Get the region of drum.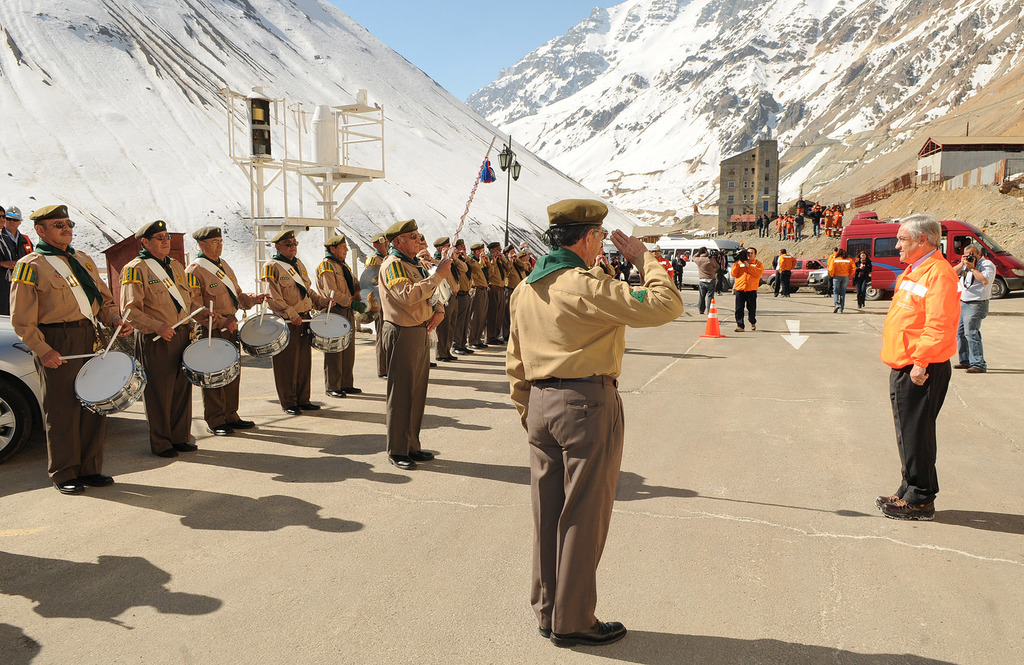
left=304, top=312, right=354, bottom=353.
